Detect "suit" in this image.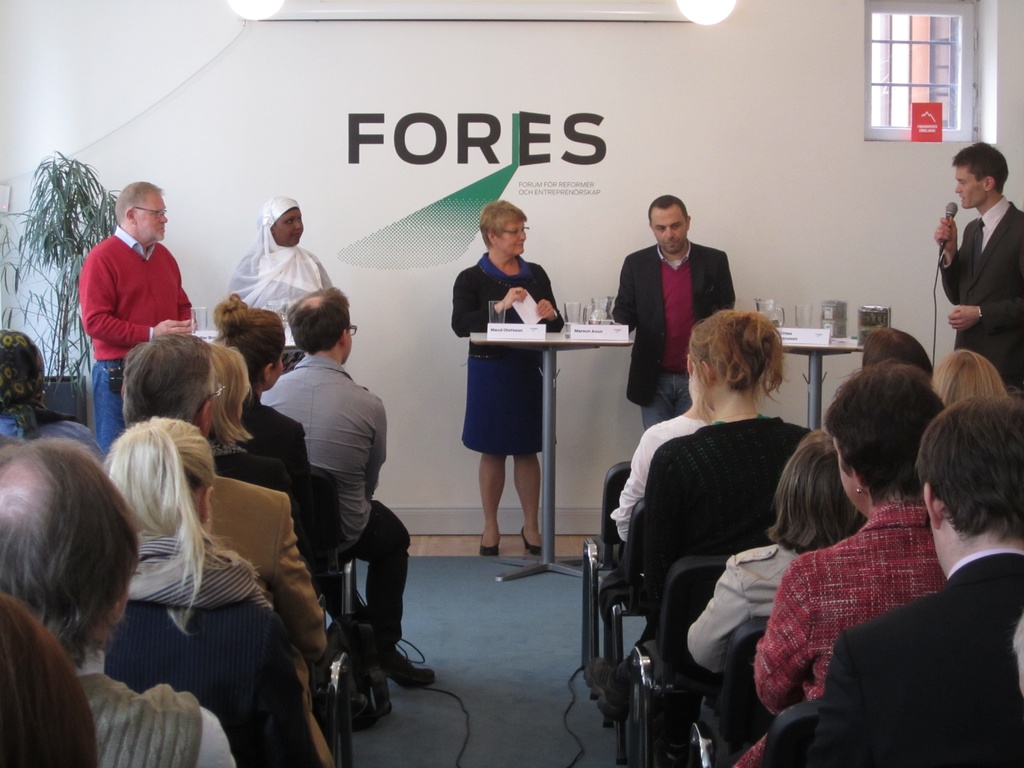
Detection: 920,158,1023,361.
